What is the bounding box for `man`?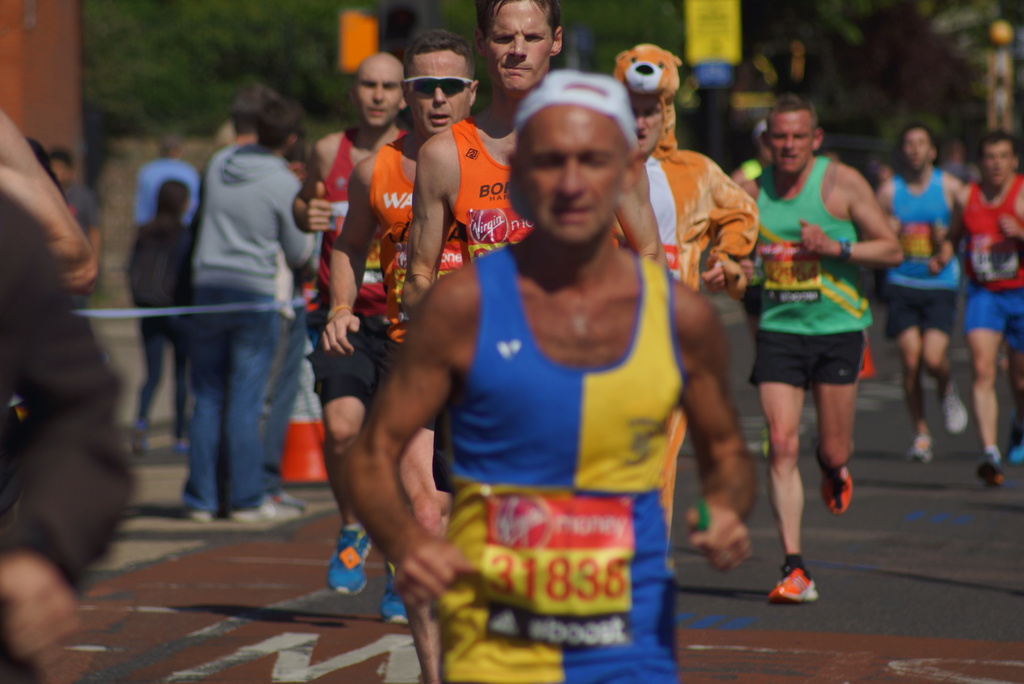
box=[607, 41, 760, 584].
